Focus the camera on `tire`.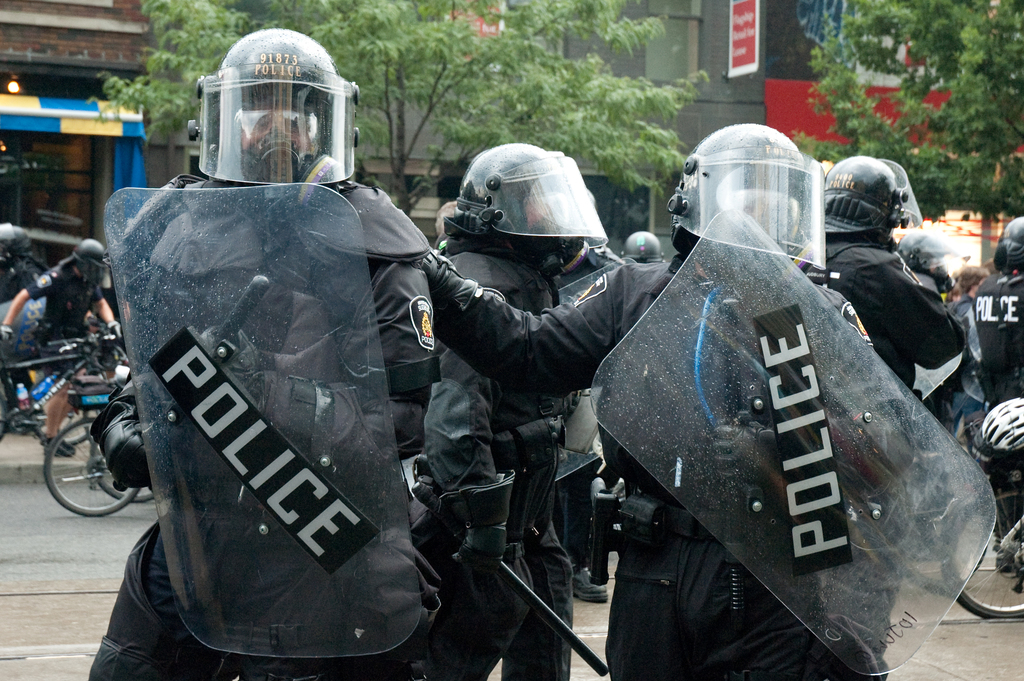
Focus region: locate(878, 451, 953, 600).
